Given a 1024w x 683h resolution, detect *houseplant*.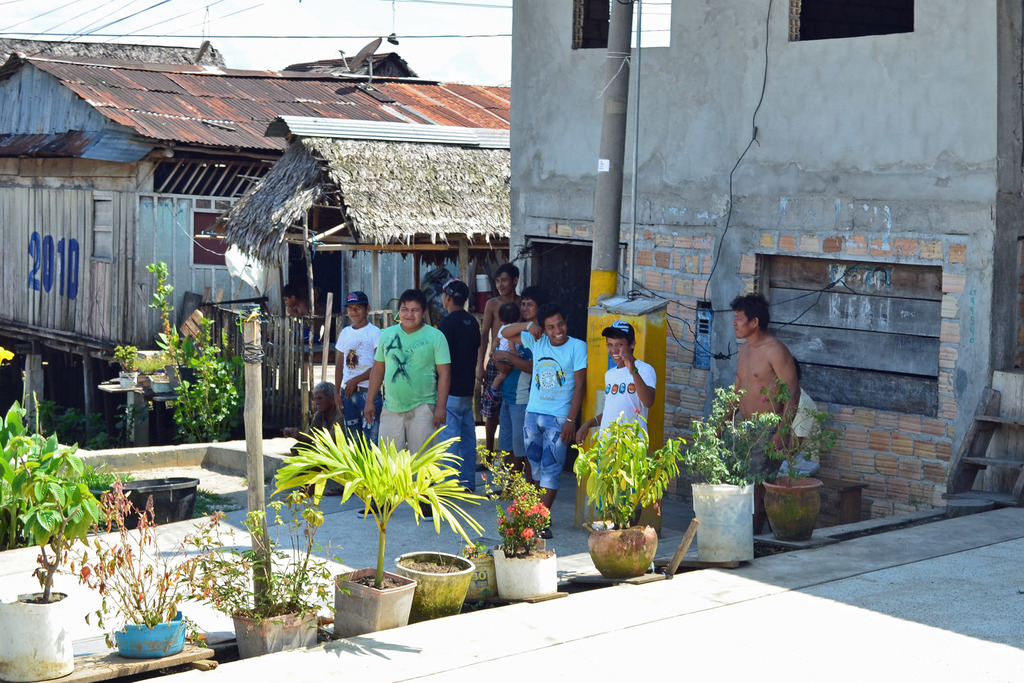
(left=681, top=384, right=792, bottom=567).
